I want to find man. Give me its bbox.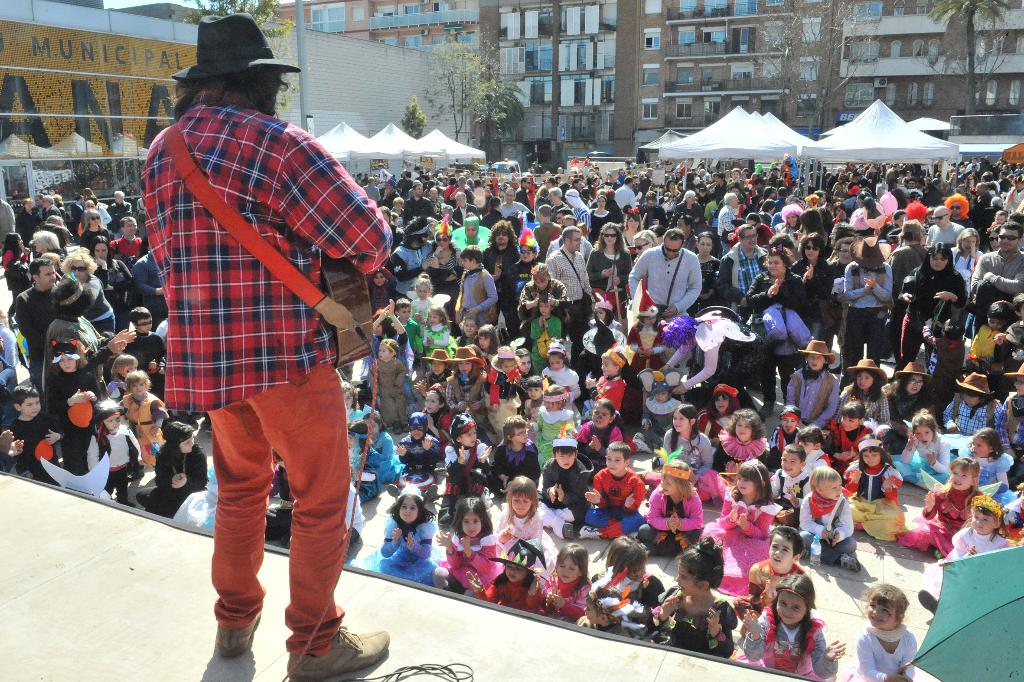
[12,254,61,372].
